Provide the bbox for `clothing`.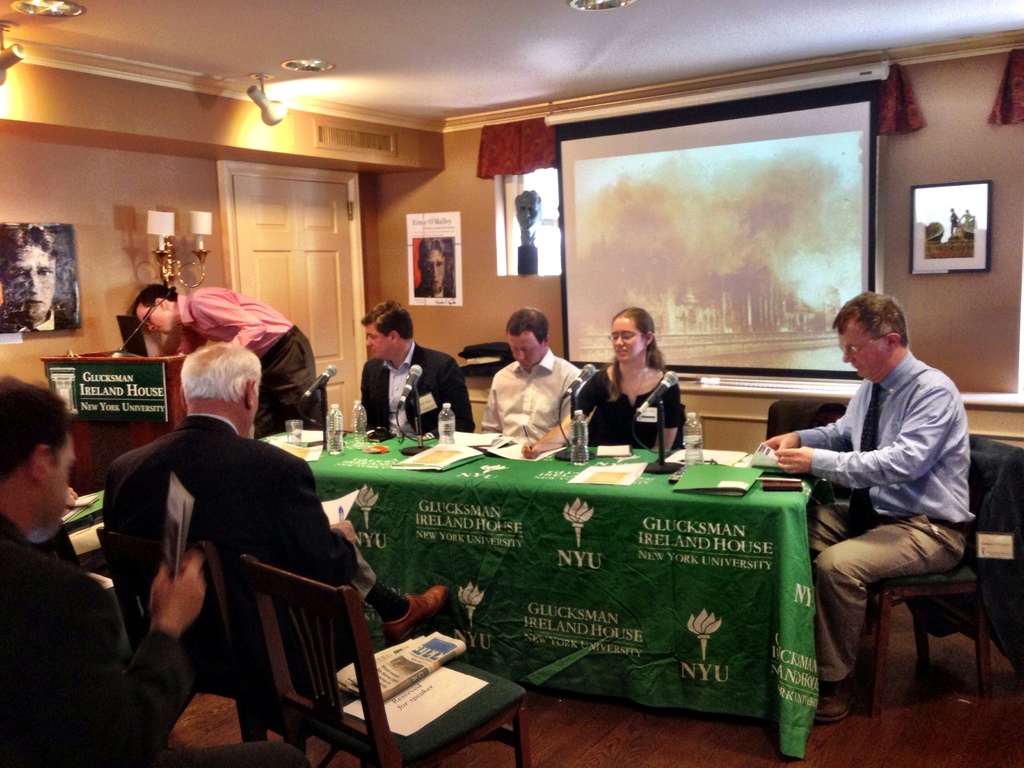
0 511 315 767.
